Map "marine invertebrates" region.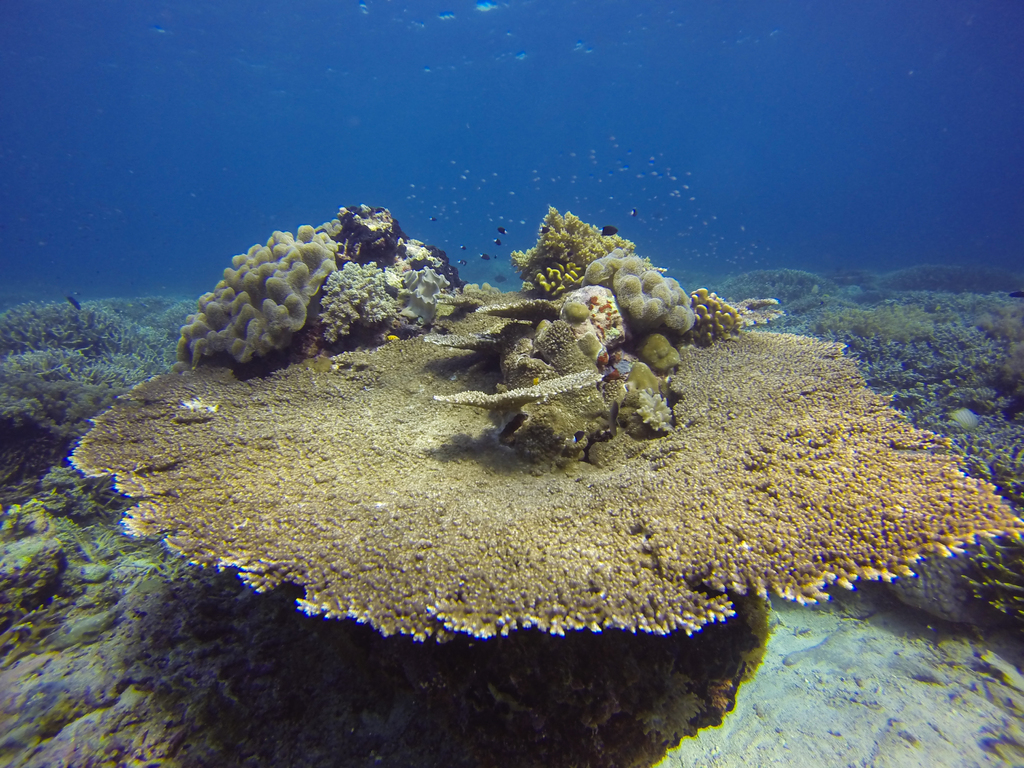
Mapped to region(133, 295, 202, 331).
